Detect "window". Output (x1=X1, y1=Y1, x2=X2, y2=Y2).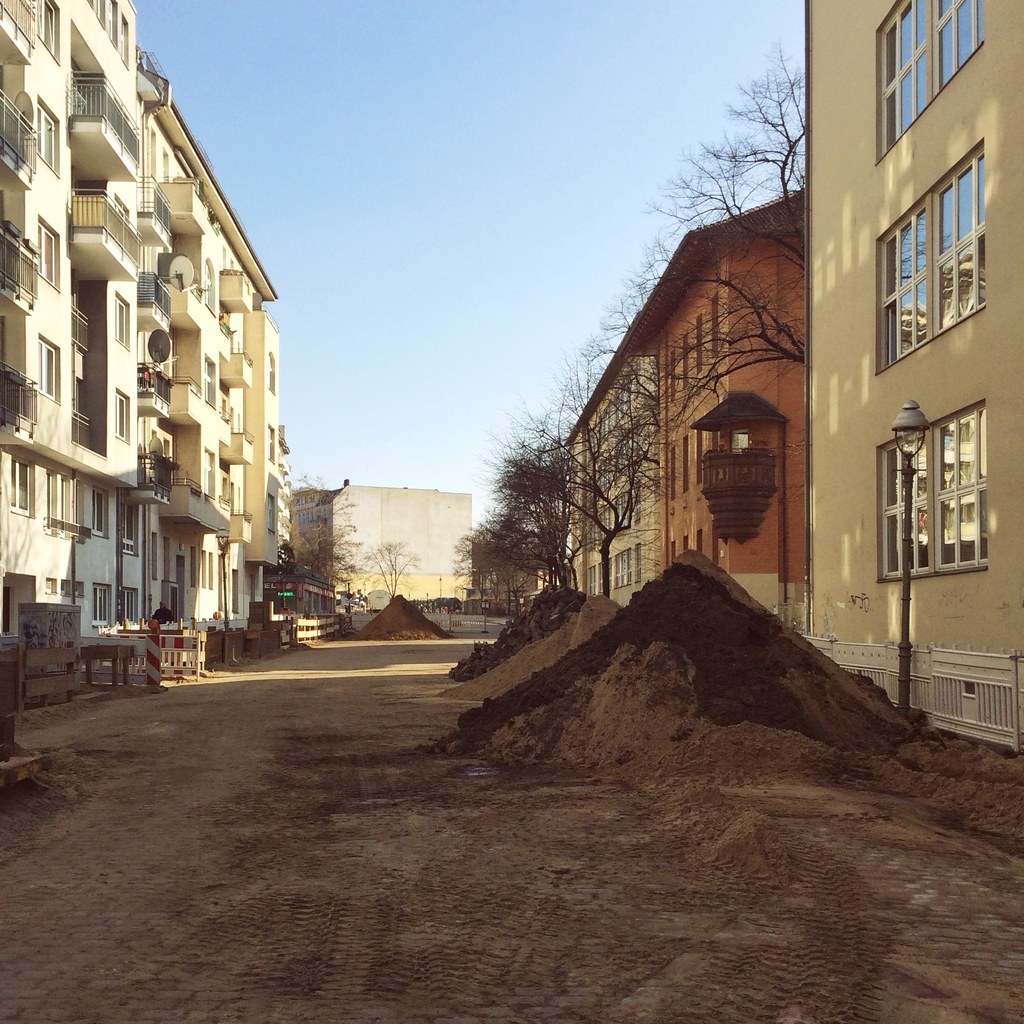
(x1=676, y1=330, x2=694, y2=388).
